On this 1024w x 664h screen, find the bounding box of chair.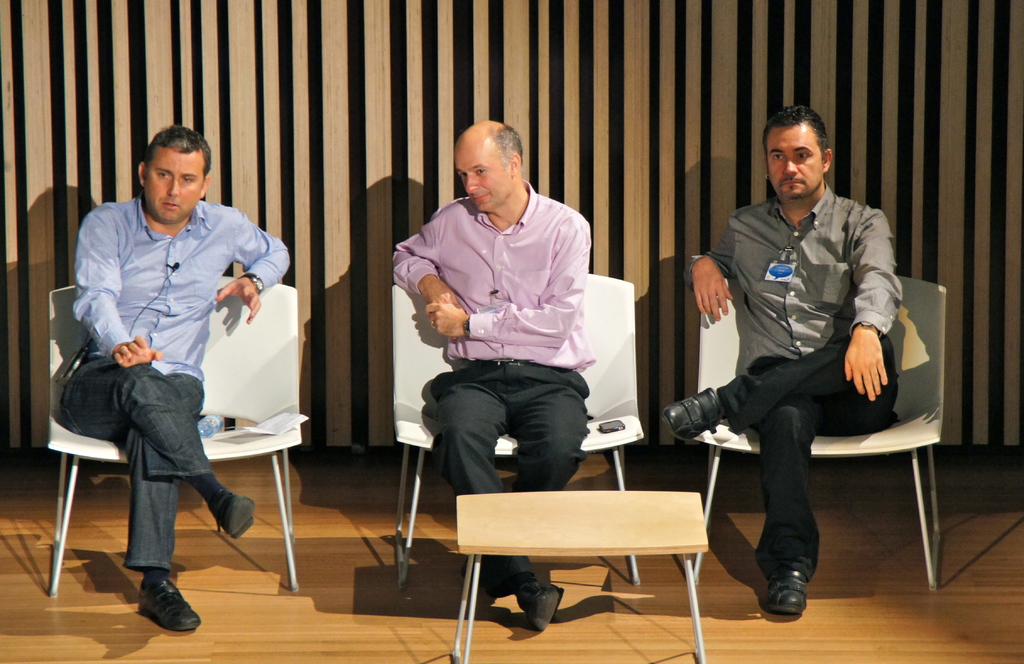
Bounding box: box=[682, 268, 951, 586].
